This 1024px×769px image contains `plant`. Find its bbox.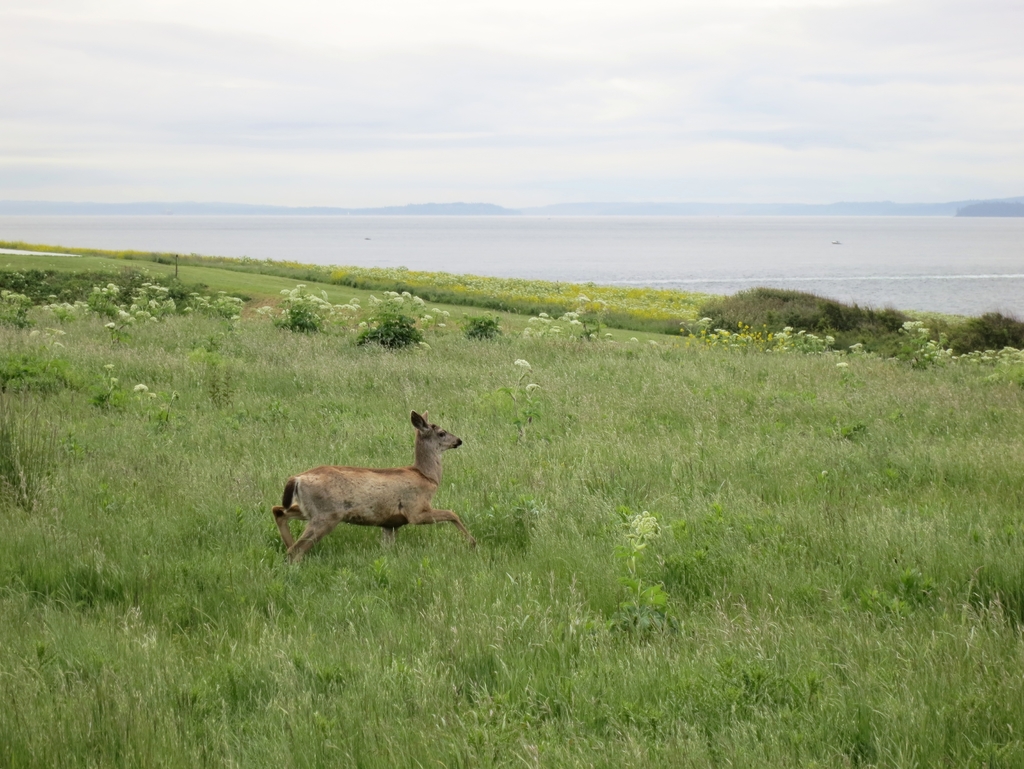
box(500, 352, 541, 448).
